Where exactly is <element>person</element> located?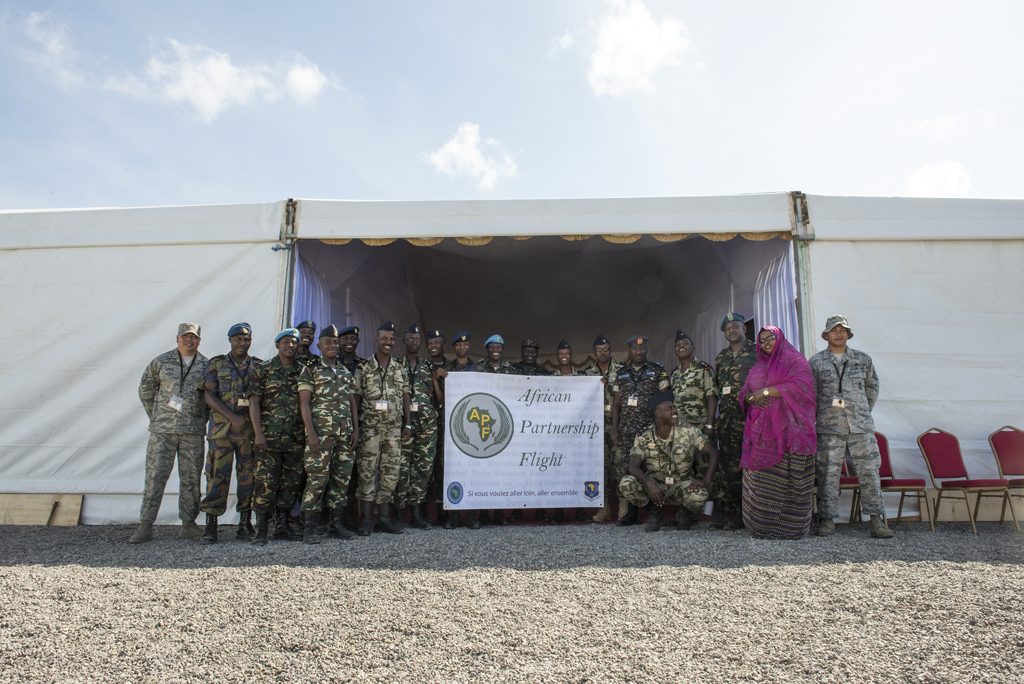
Its bounding box is {"x1": 421, "y1": 321, "x2": 449, "y2": 383}.
